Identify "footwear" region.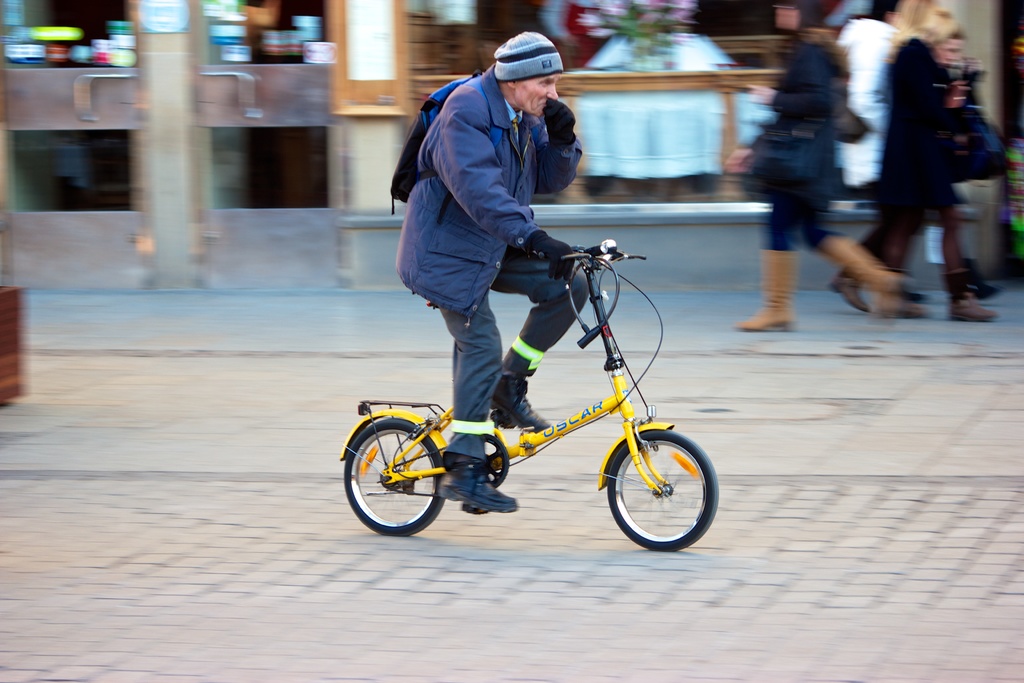
Region: 730:244:801:336.
